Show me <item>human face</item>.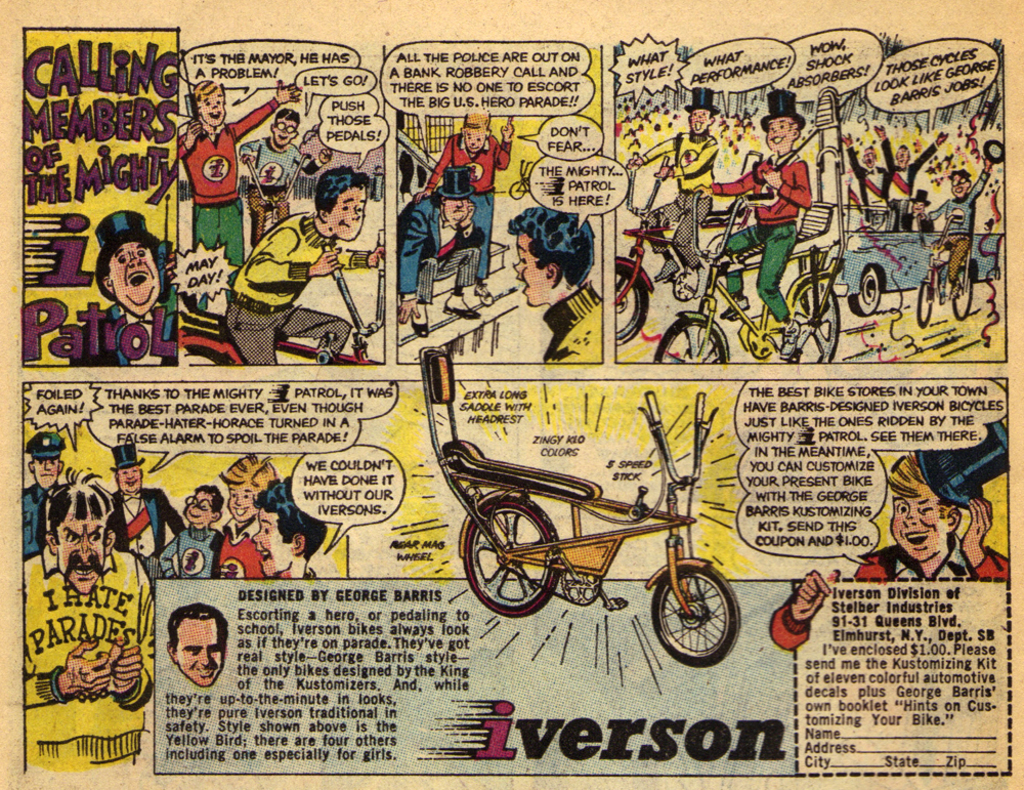
<item>human face</item> is here: l=251, t=509, r=287, b=576.
